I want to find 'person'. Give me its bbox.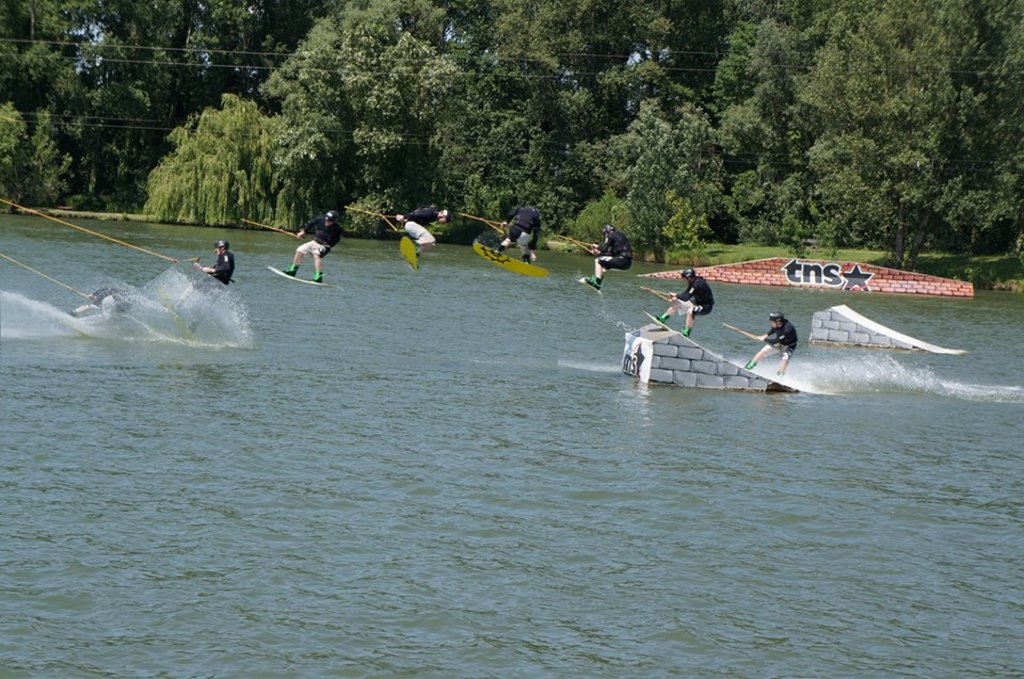
(166, 236, 236, 332).
